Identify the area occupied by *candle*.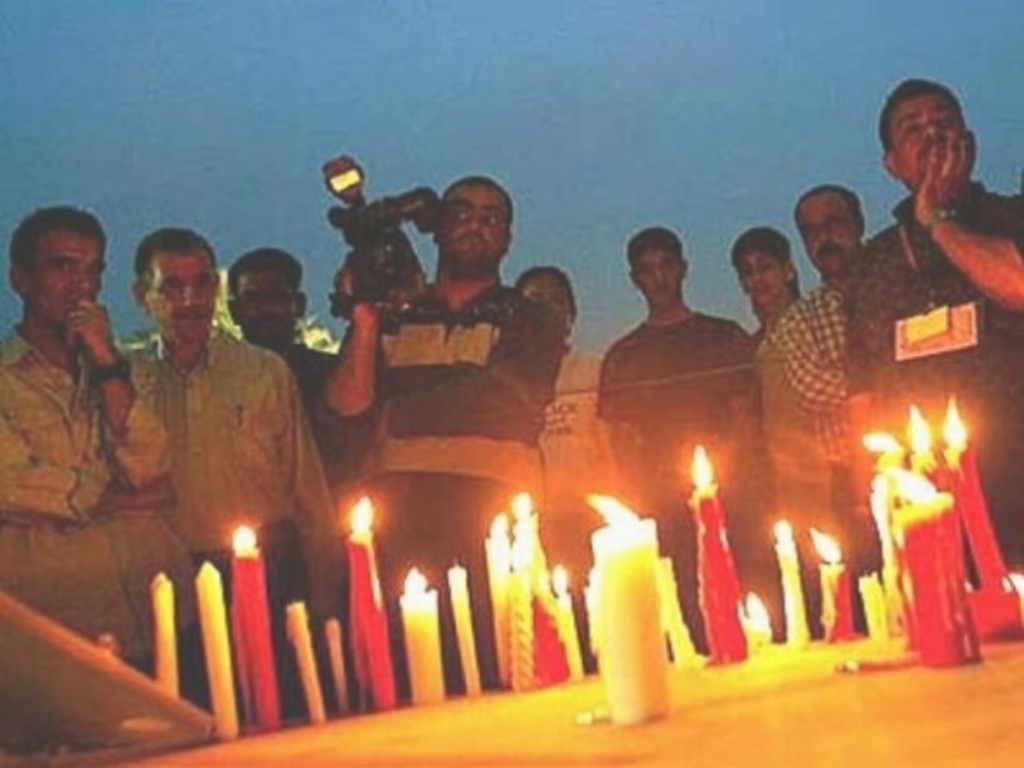
Area: 196,559,240,733.
